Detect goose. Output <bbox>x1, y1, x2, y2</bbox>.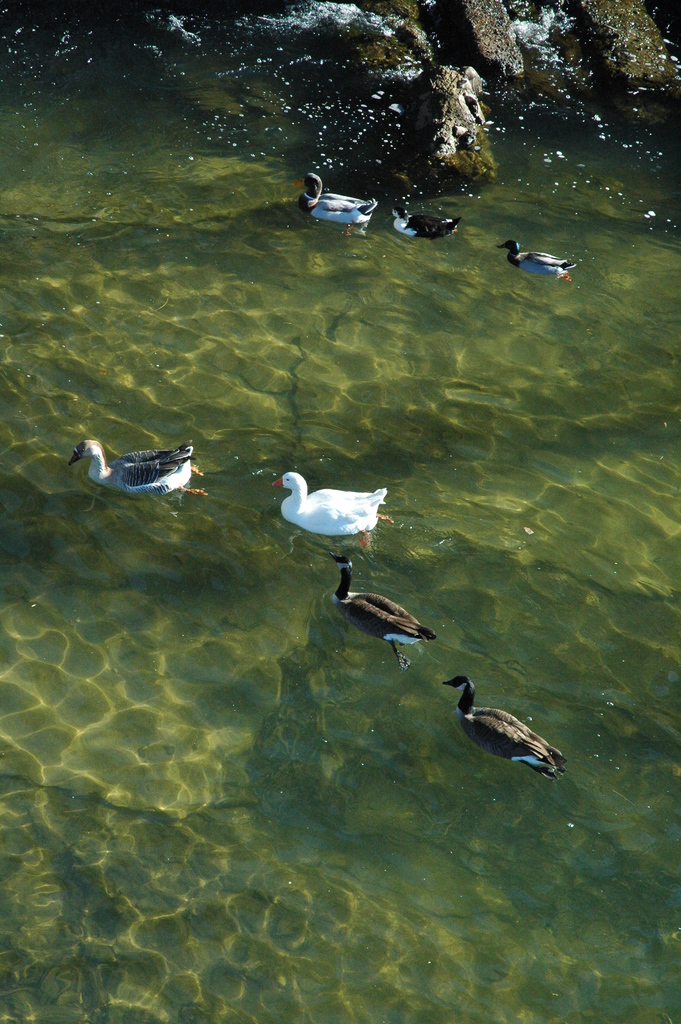
<bbox>503, 237, 576, 273</bbox>.
